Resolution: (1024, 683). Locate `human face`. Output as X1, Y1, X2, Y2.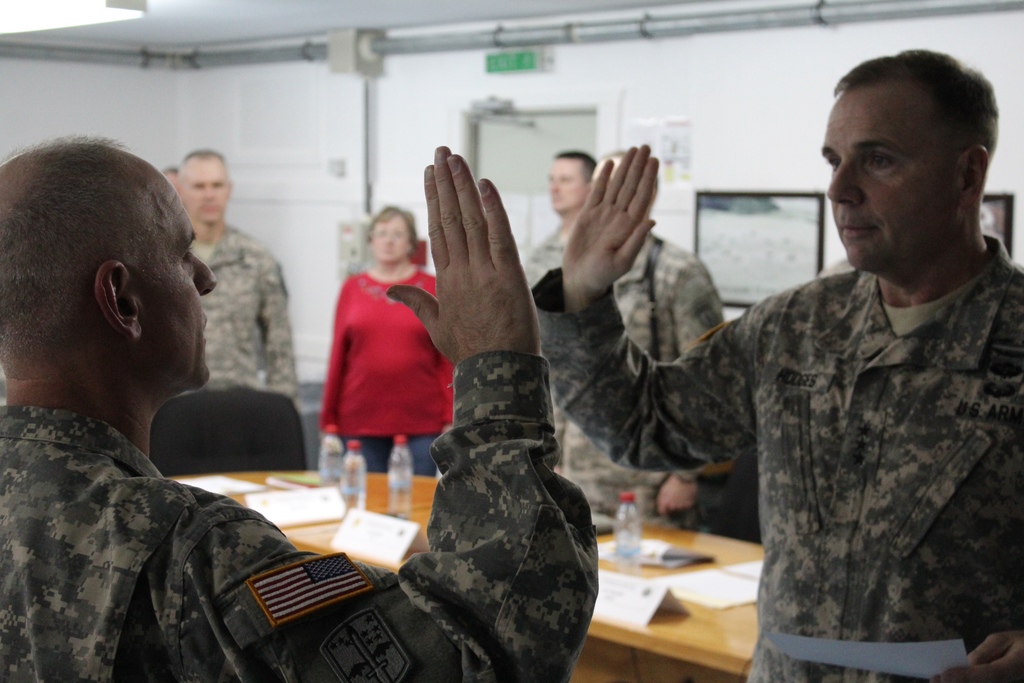
818, 88, 966, 269.
